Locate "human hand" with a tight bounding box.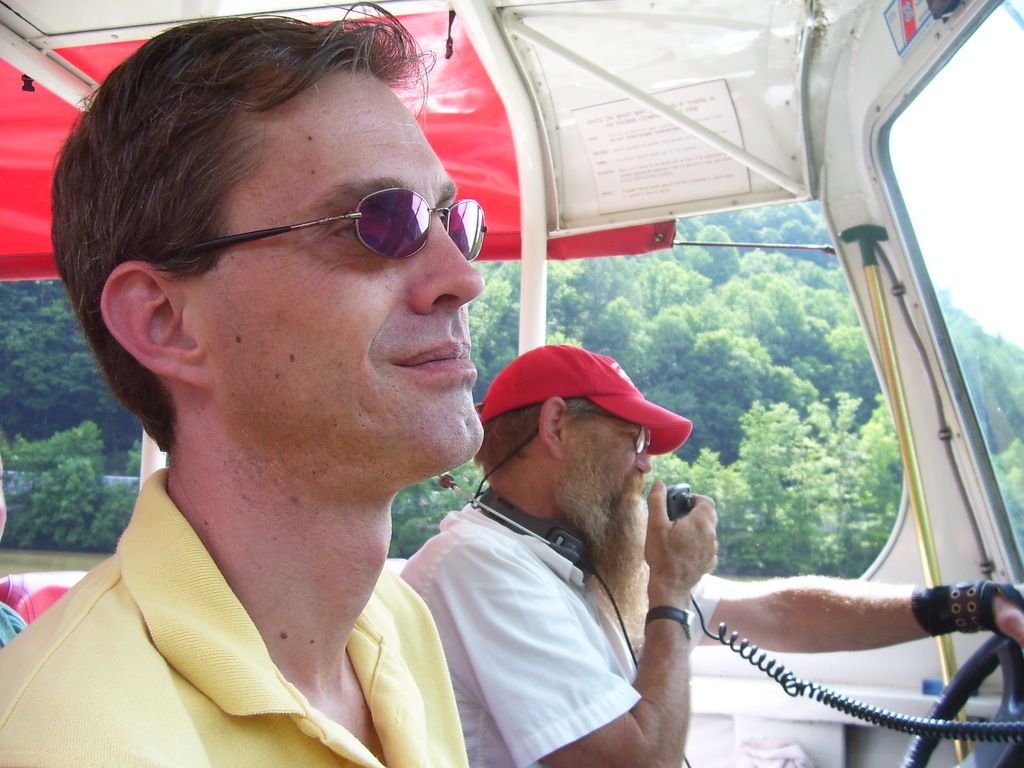
<box>617,476,717,632</box>.
